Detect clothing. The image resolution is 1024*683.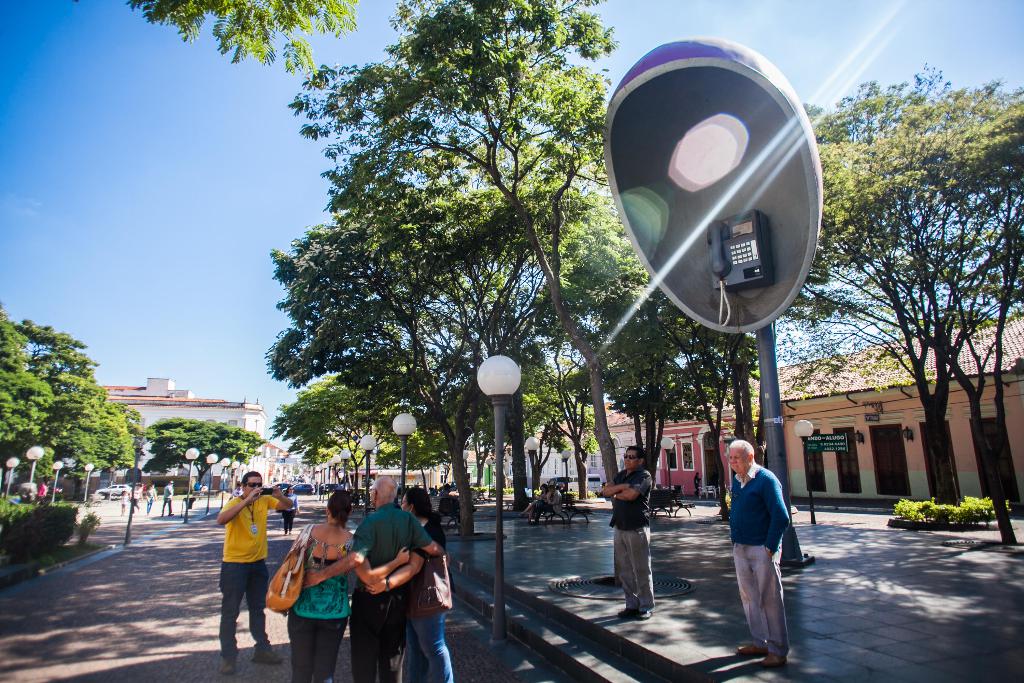
box(281, 491, 298, 529).
